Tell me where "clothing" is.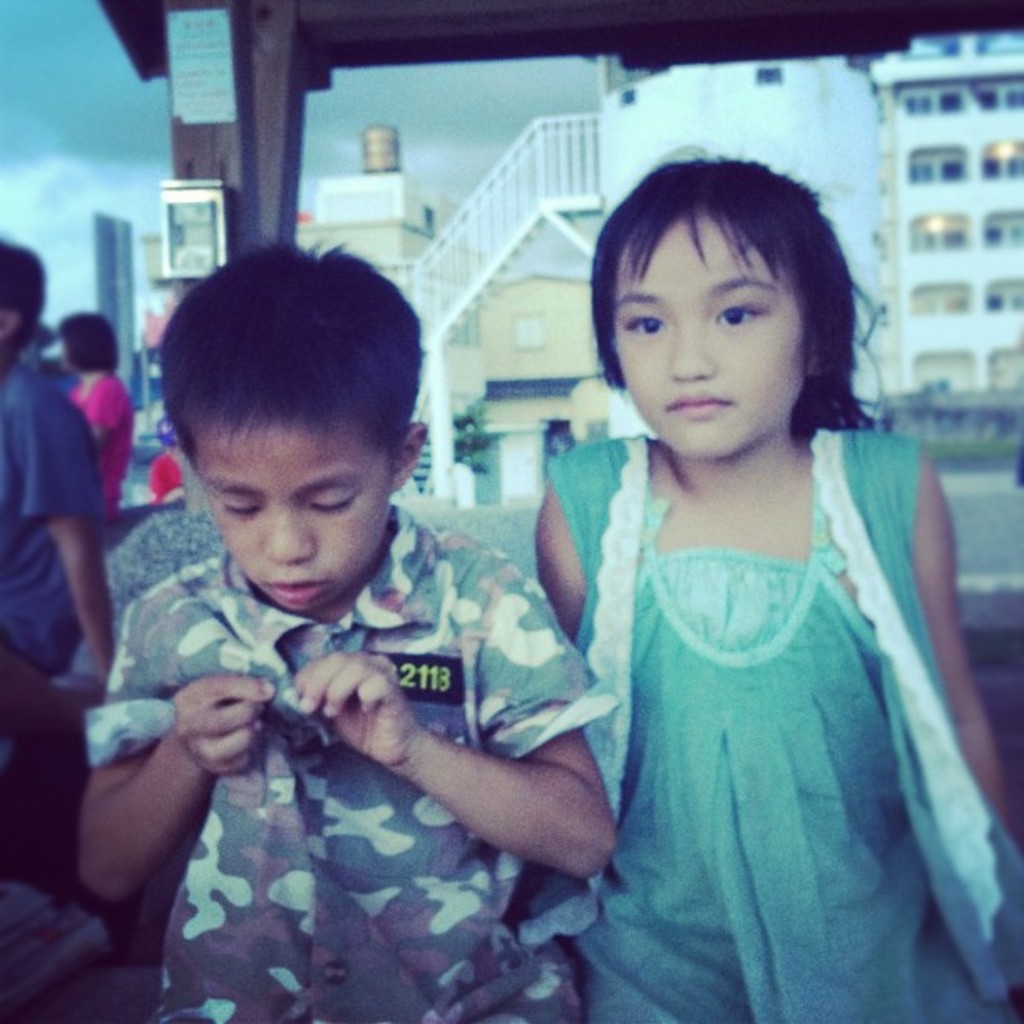
"clothing" is at Rect(85, 500, 622, 1022).
